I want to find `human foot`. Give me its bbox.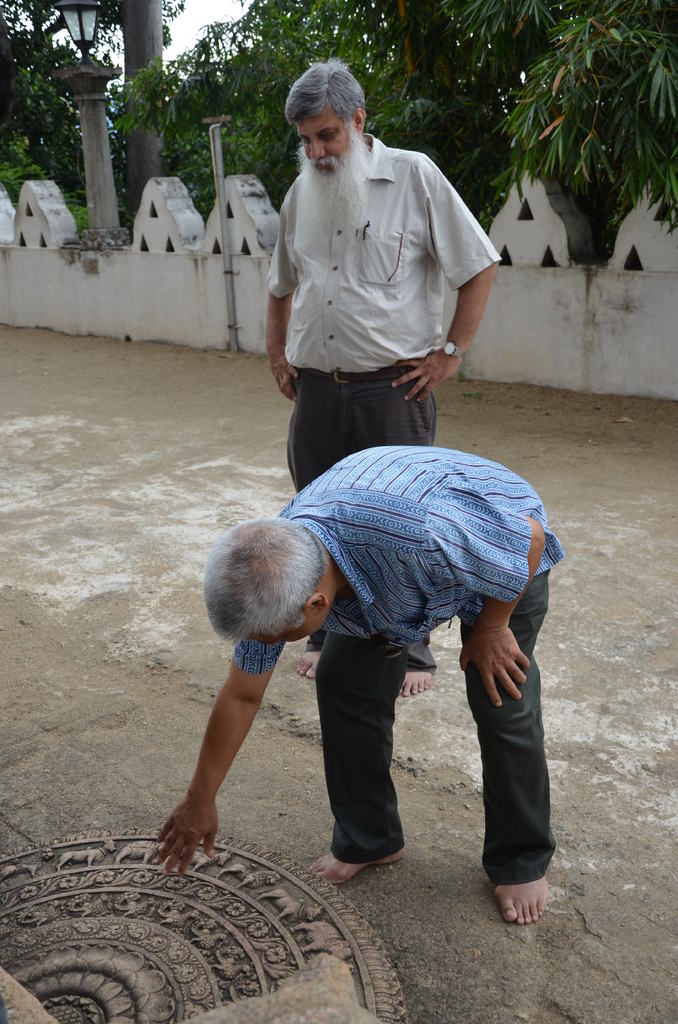
[492, 863, 553, 925].
